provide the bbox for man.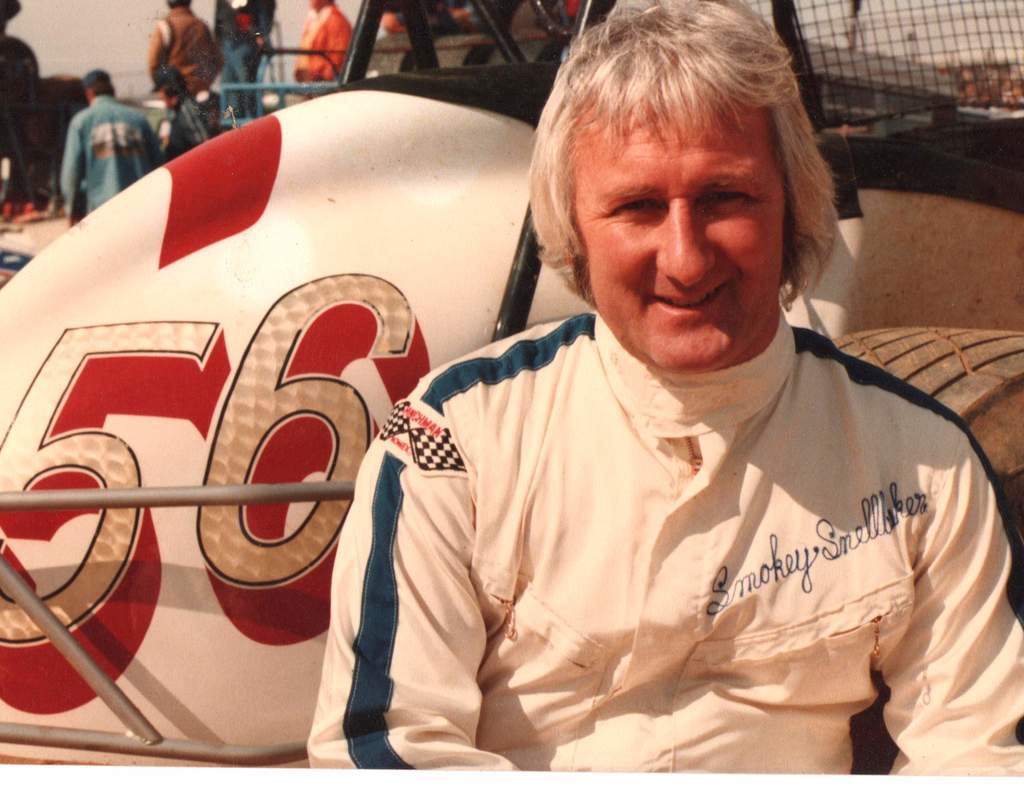
detection(150, 65, 218, 163).
